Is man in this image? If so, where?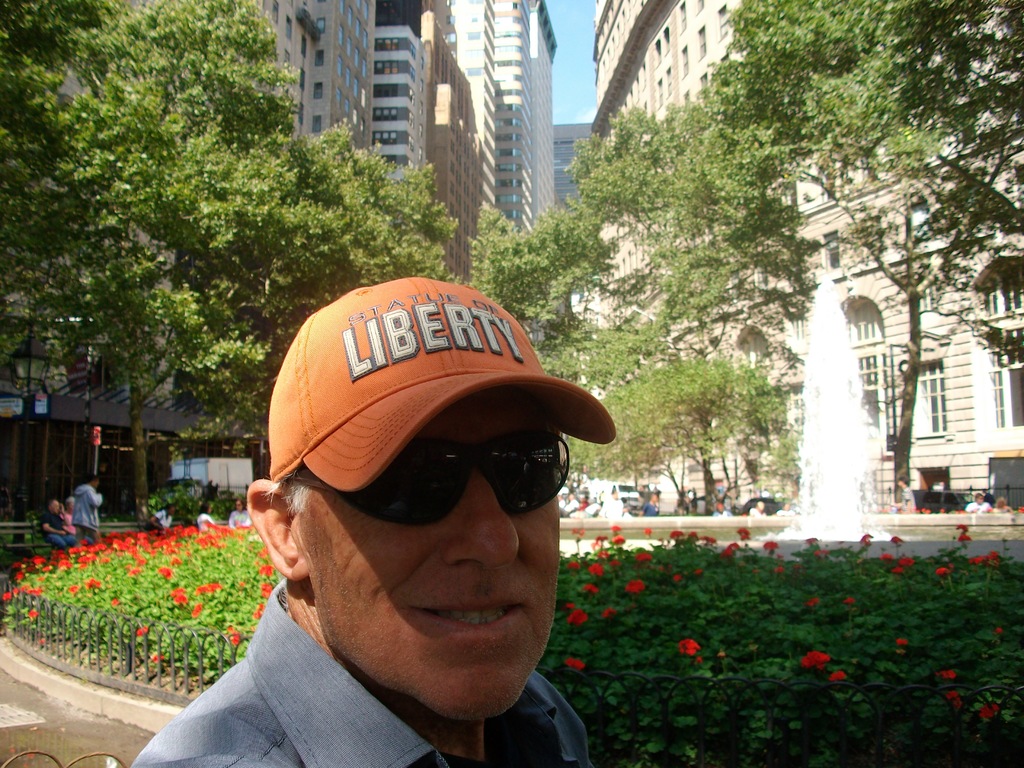
Yes, at box(598, 488, 623, 519).
